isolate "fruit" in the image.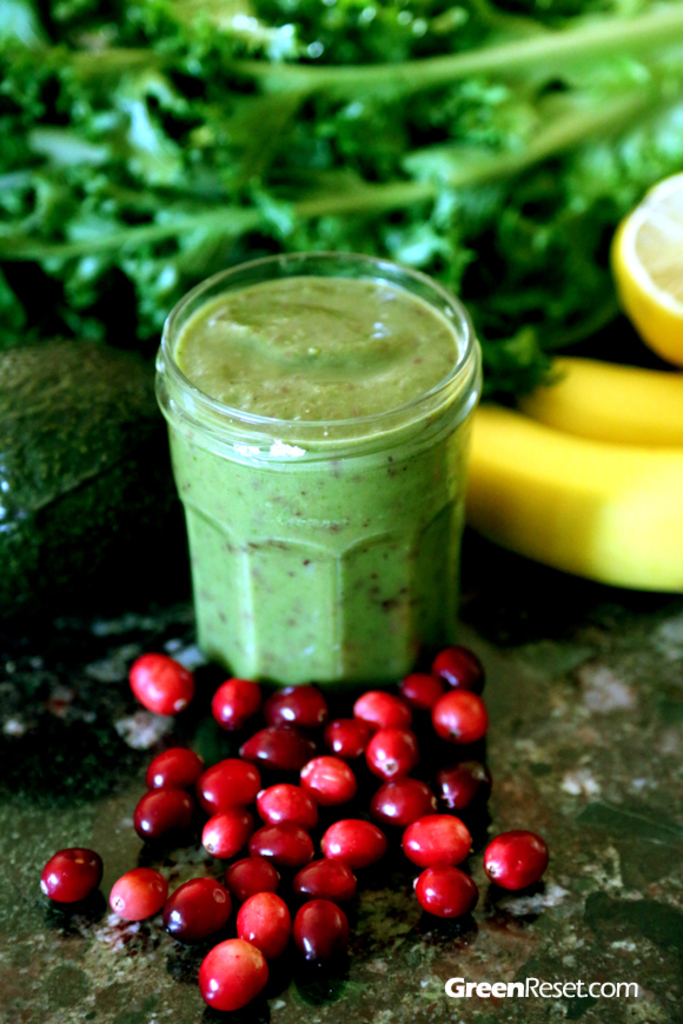
Isolated region: 38, 851, 104, 910.
